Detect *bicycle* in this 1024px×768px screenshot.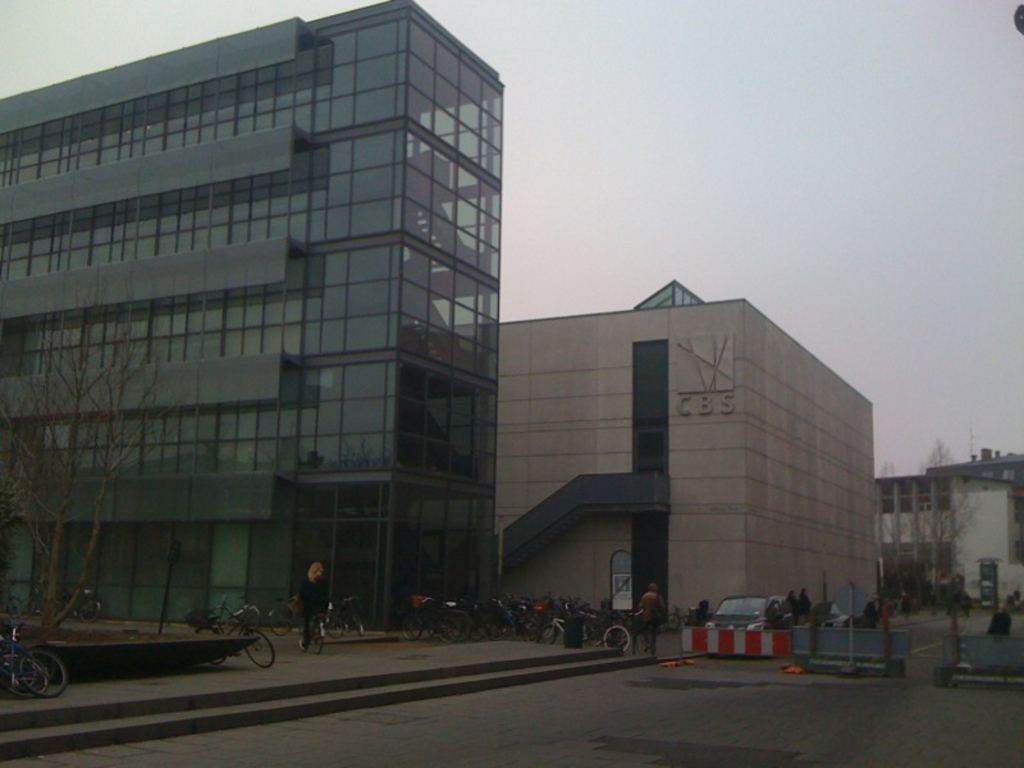
Detection: left=268, top=595, right=301, bottom=636.
